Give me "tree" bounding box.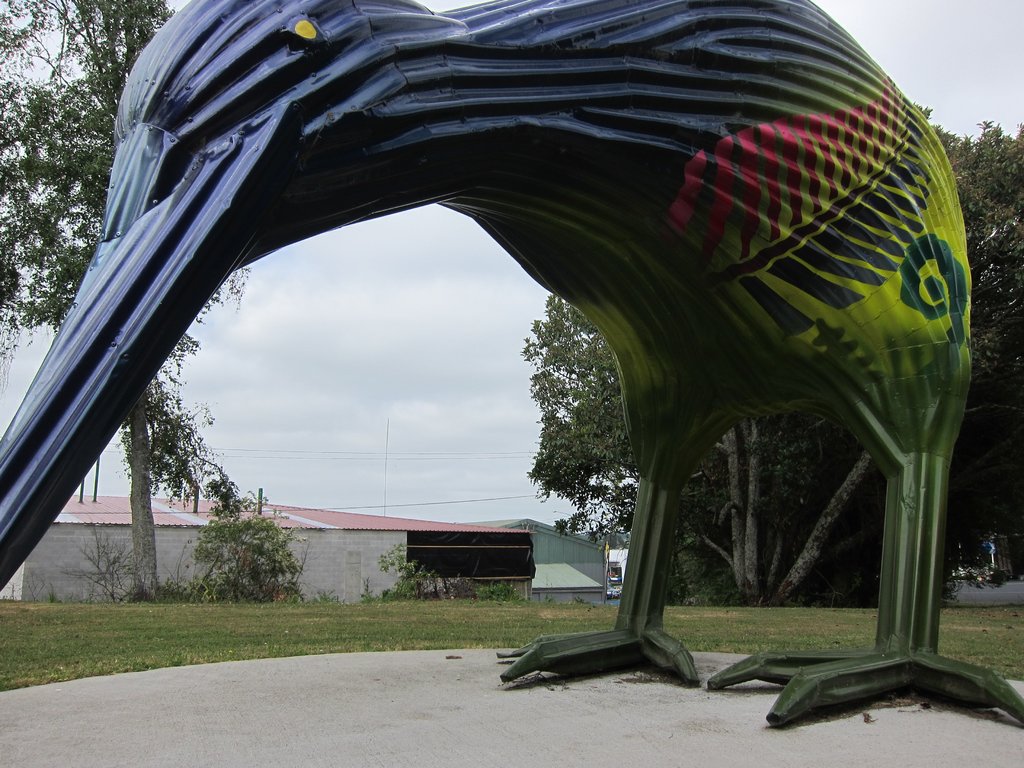
[left=671, top=102, right=1023, bottom=620].
